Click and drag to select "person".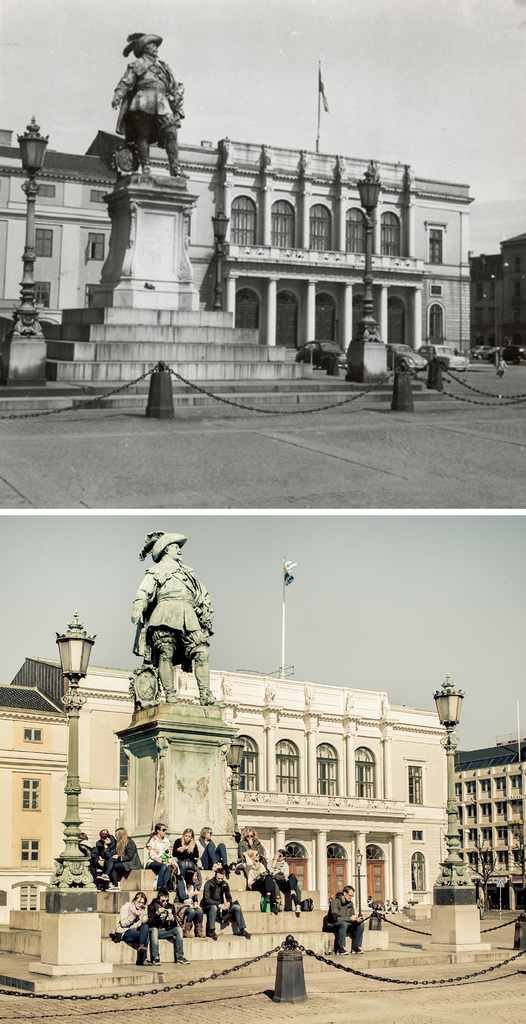
Selection: pyautogui.locateOnScreen(111, 829, 136, 874).
